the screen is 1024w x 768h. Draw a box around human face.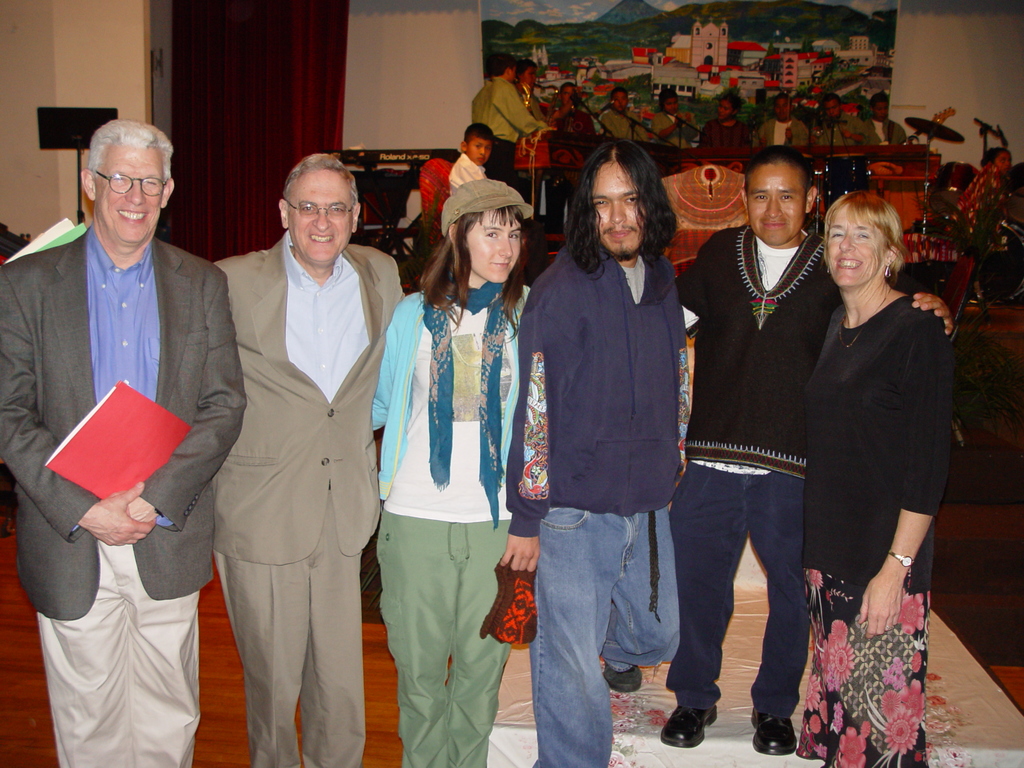
left=746, top=161, right=806, bottom=246.
